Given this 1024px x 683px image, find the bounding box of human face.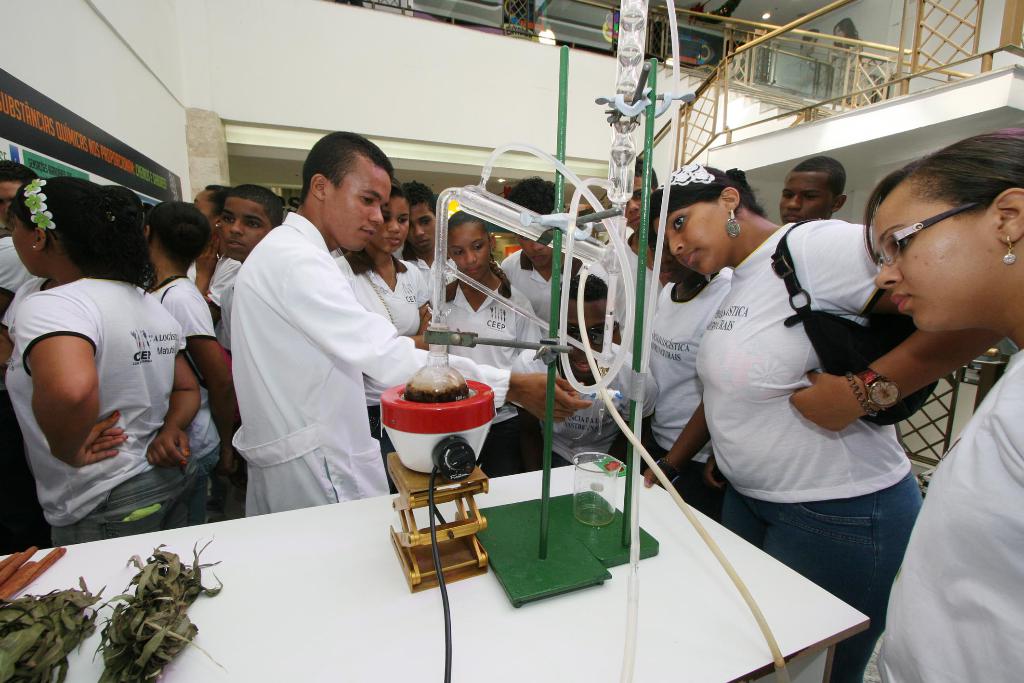
locate(331, 170, 397, 255).
